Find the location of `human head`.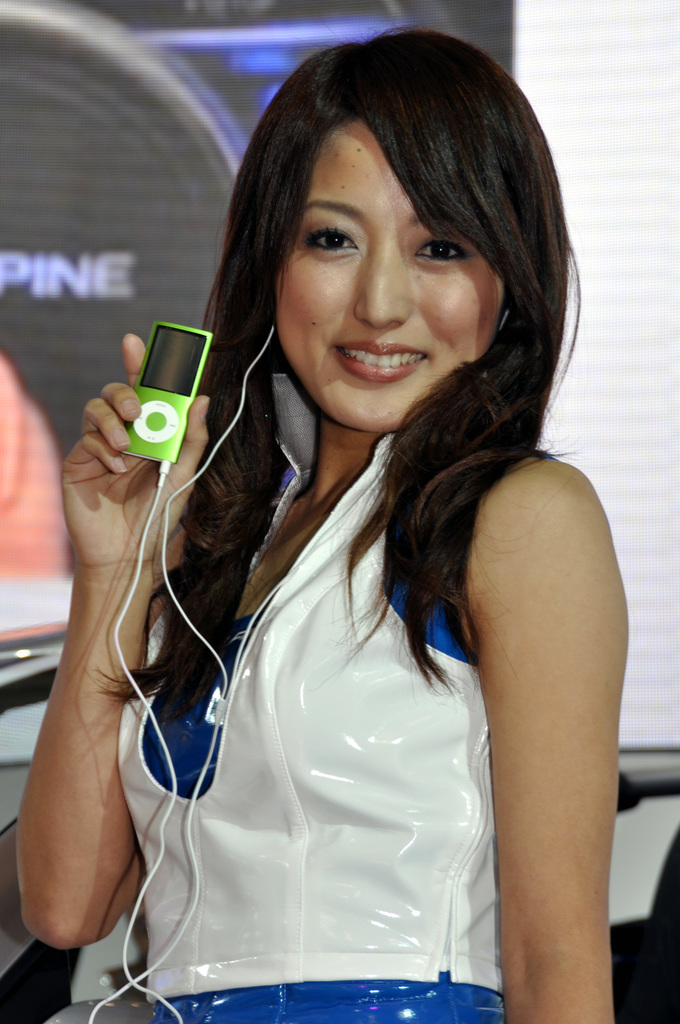
Location: <bbox>224, 33, 551, 422</bbox>.
